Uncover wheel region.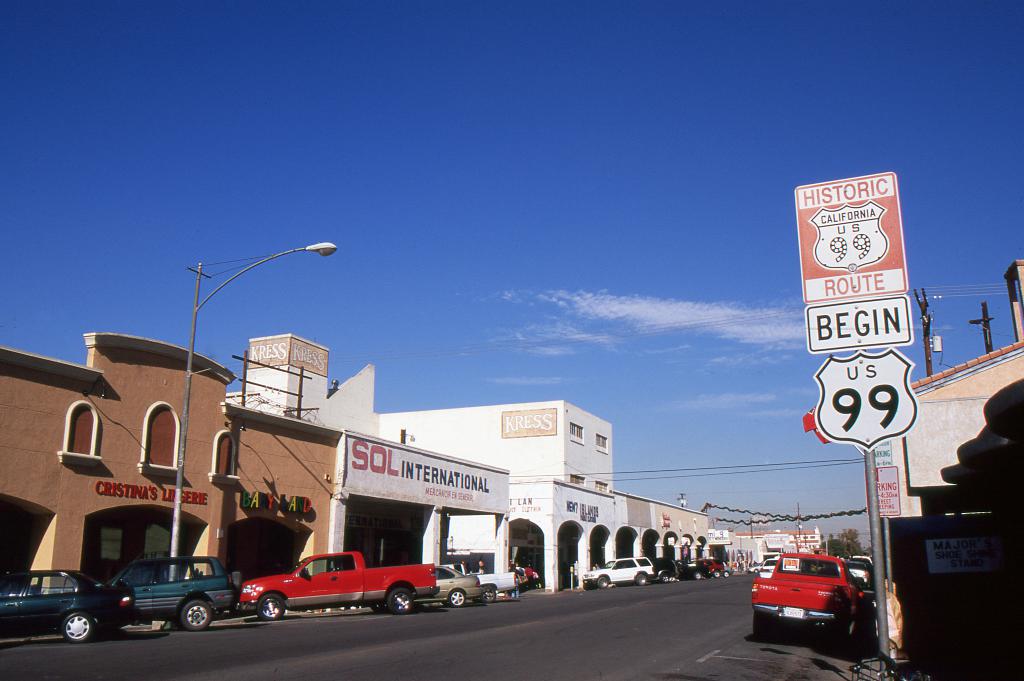
Uncovered: select_region(597, 573, 610, 590).
